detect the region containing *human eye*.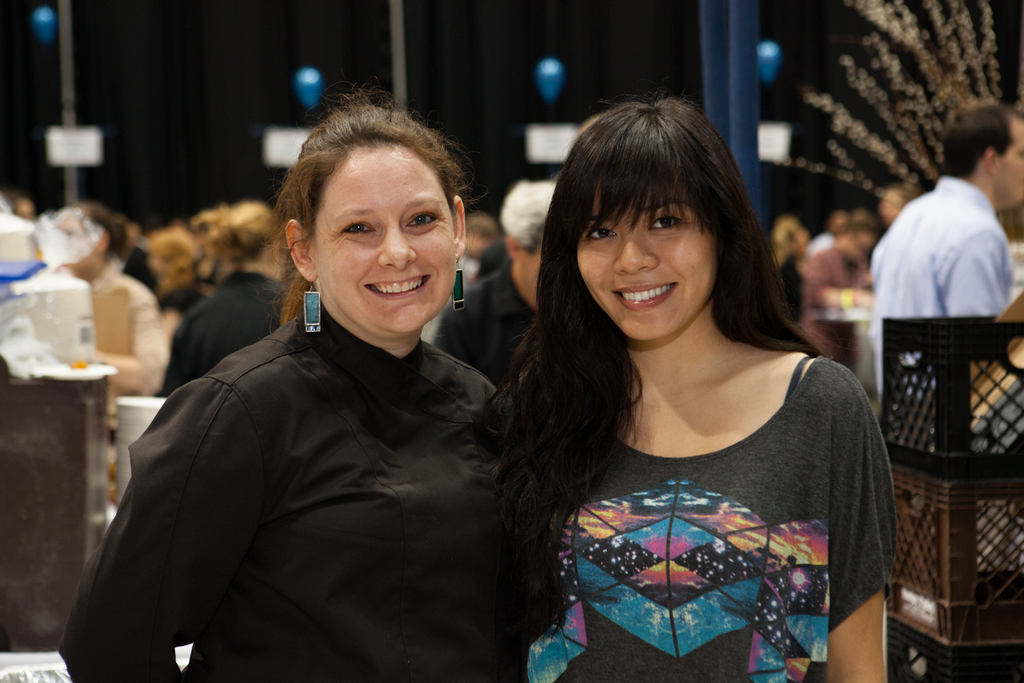
left=649, top=211, right=681, bottom=234.
